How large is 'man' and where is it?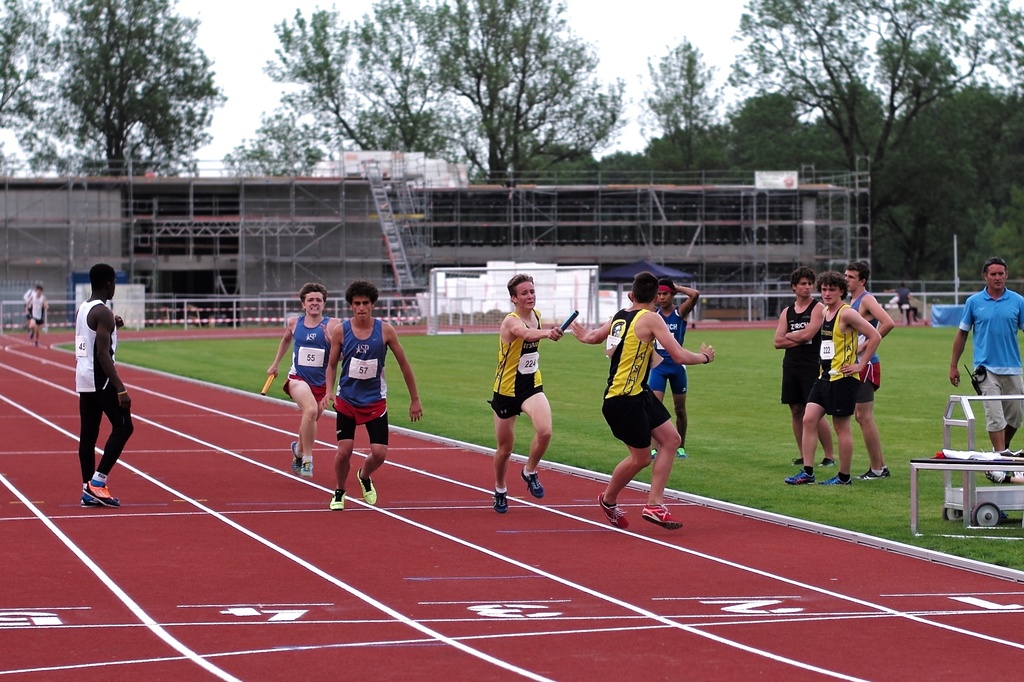
Bounding box: x1=24, y1=287, x2=47, y2=345.
